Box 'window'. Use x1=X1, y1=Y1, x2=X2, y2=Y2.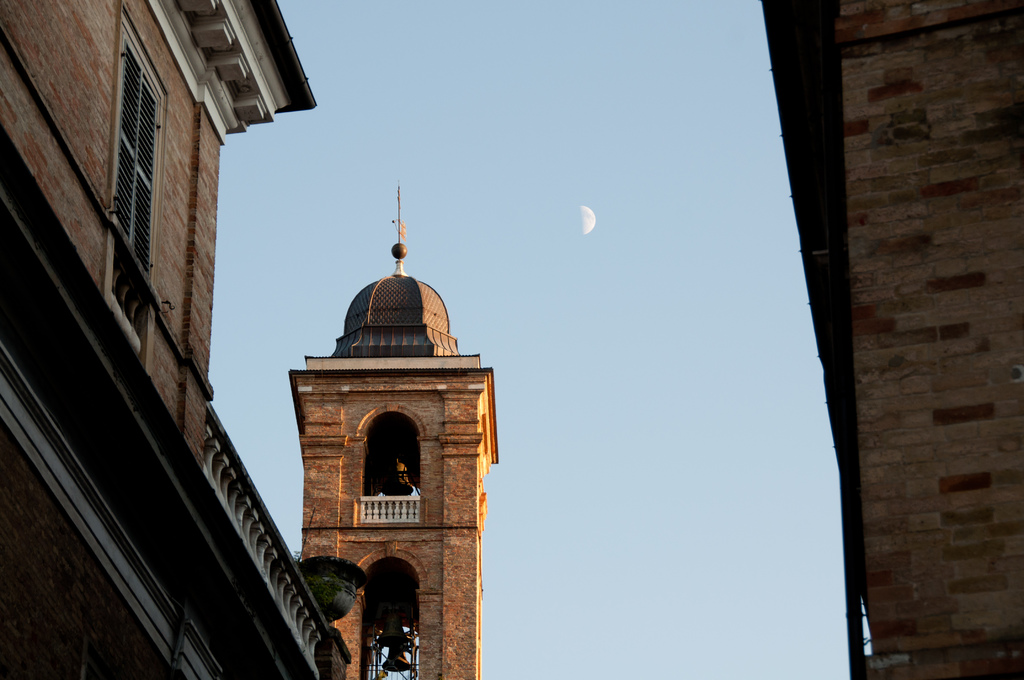
x1=111, y1=38, x2=167, y2=302.
